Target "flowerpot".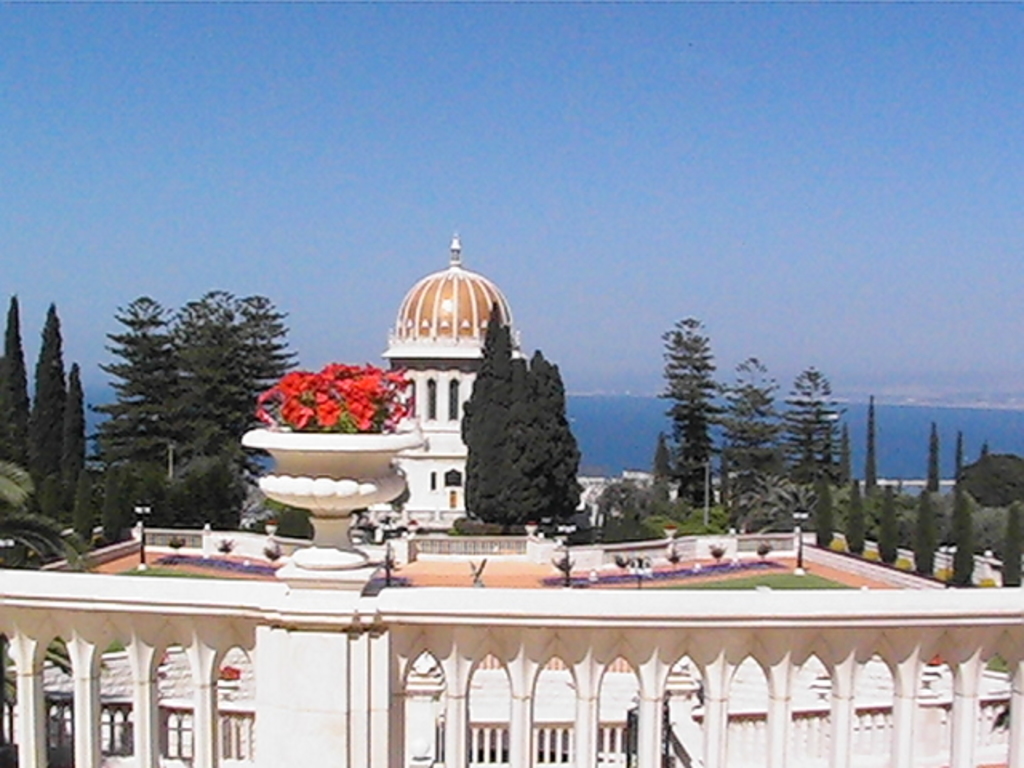
Target region: {"x1": 664, "y1": 526, "x2": 678, "y2": 539}.
